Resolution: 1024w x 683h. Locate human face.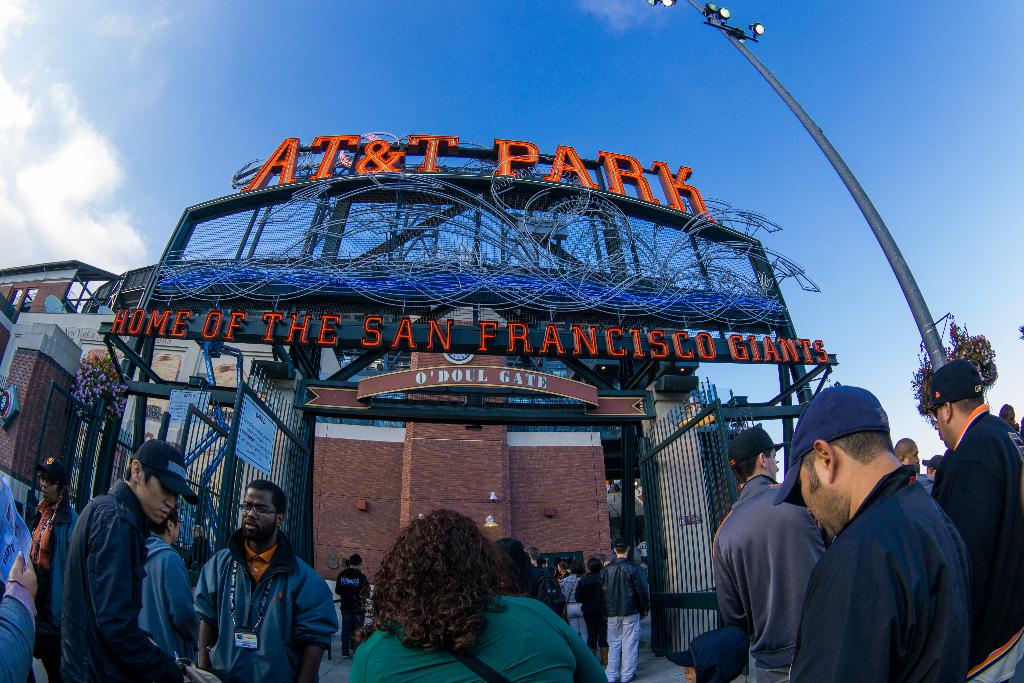
x1=765, y1=451, x2=778, y2=480.
